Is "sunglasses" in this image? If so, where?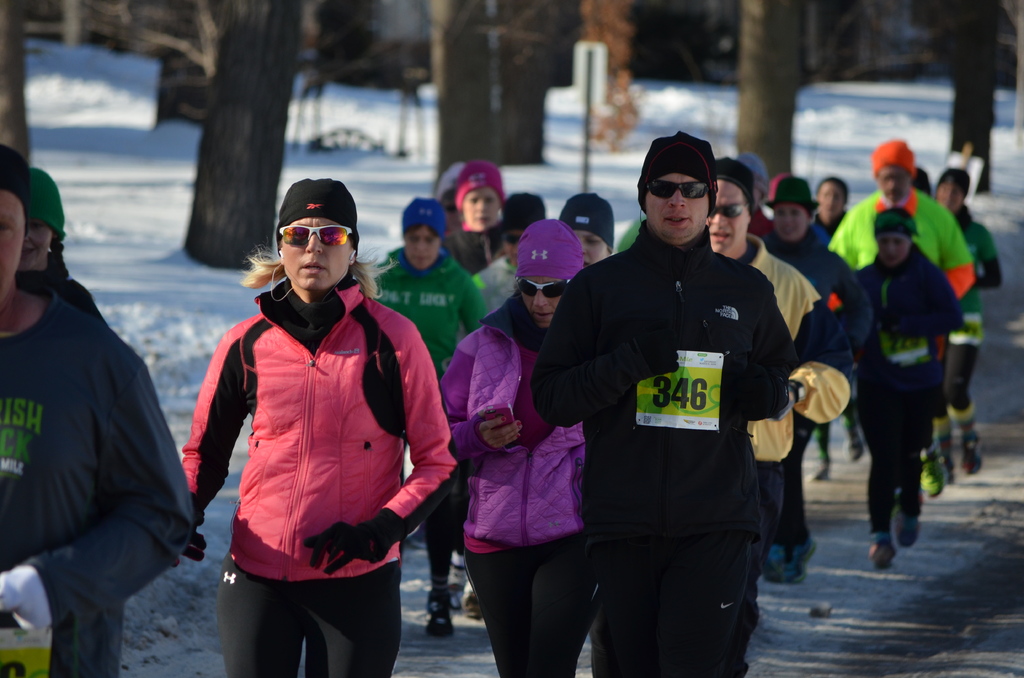
Yes, at [497, 228, 529, 247].
